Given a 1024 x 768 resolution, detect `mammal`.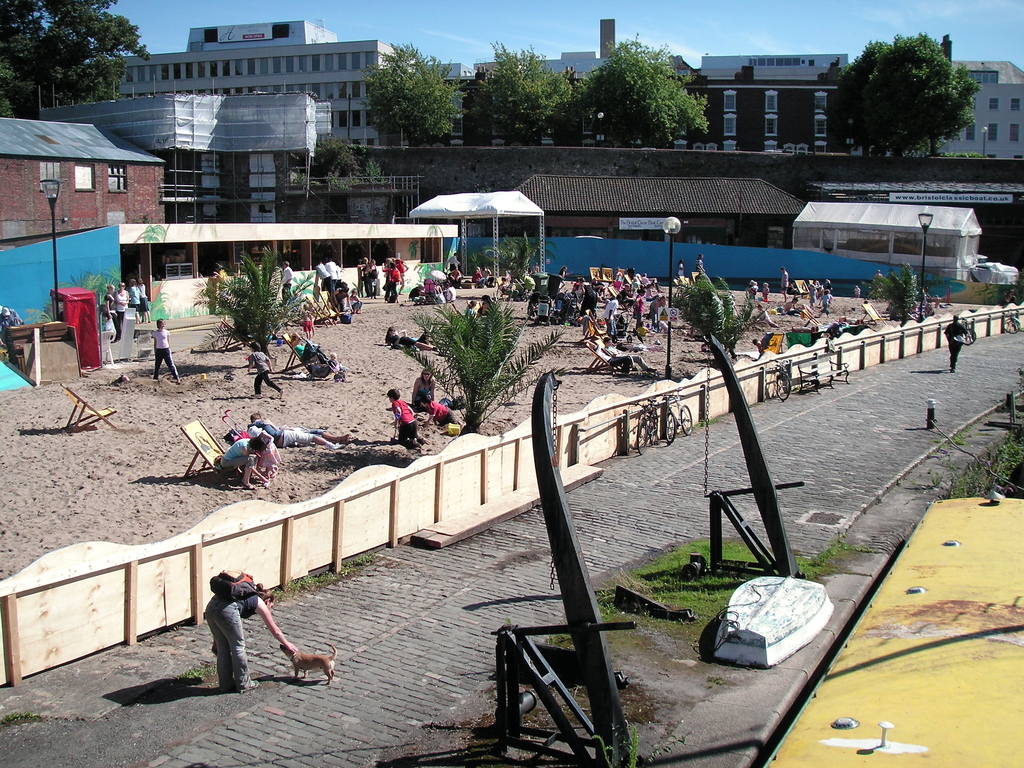
[115, 283, 130, 336].
